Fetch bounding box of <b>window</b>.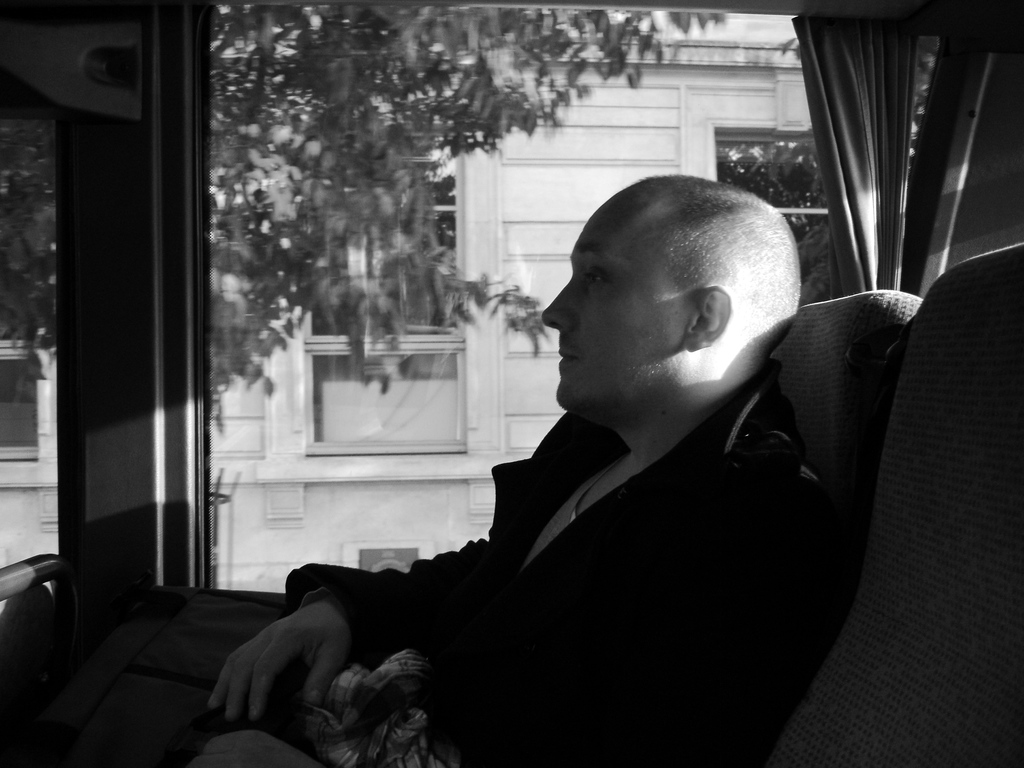
Bbox: select_region(314, 152, 474, 455).
